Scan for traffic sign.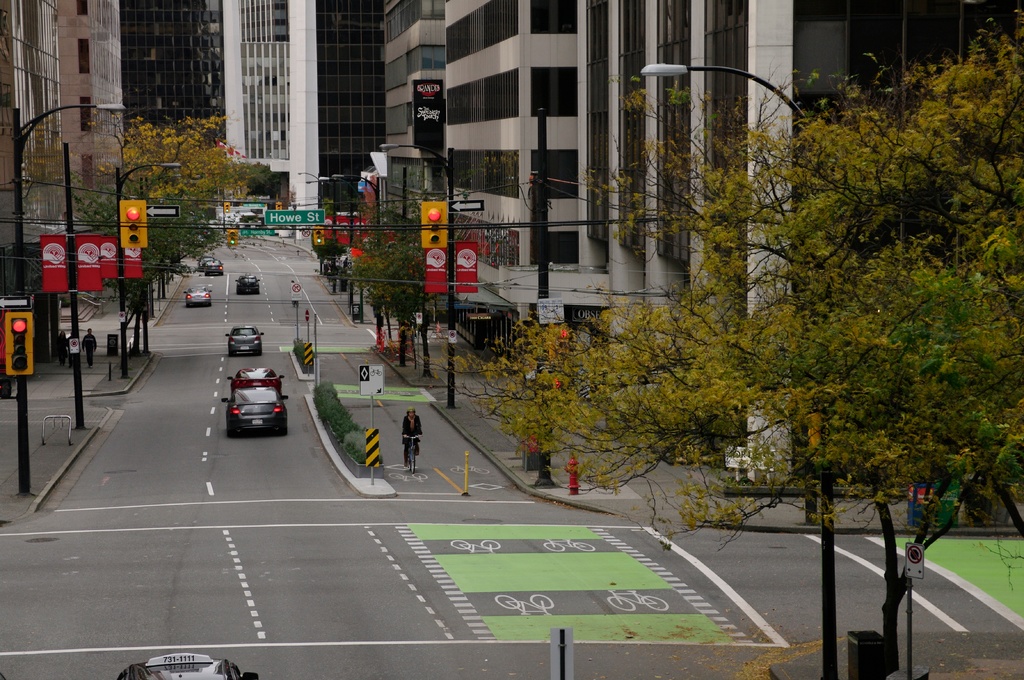
Scan result: BBox(449, 331, 457, 344).
